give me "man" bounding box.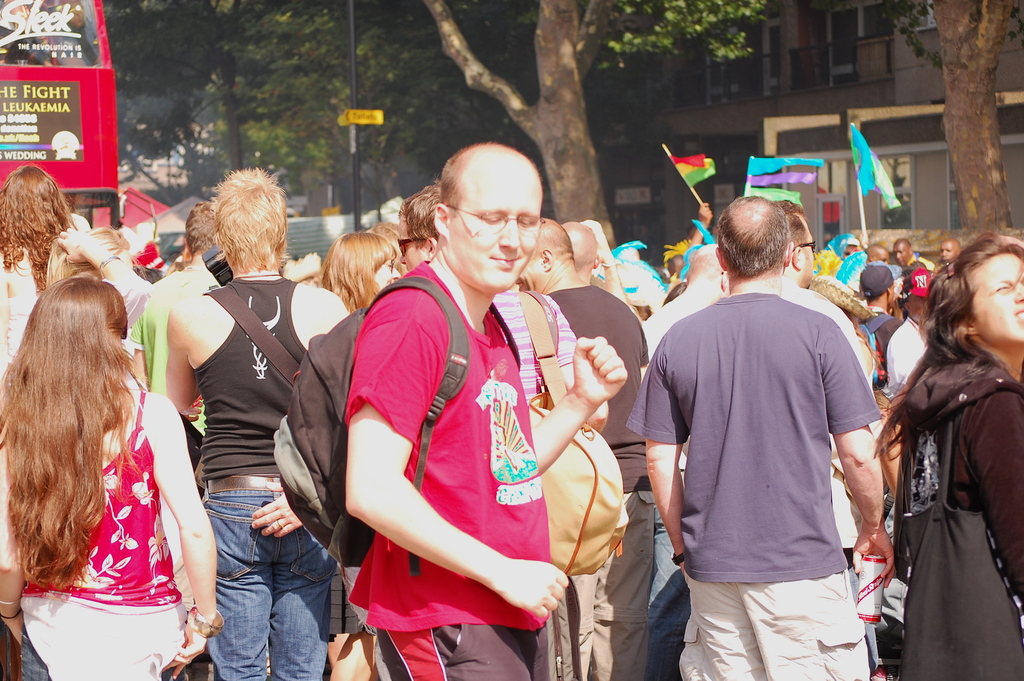
519 219 685 673.
